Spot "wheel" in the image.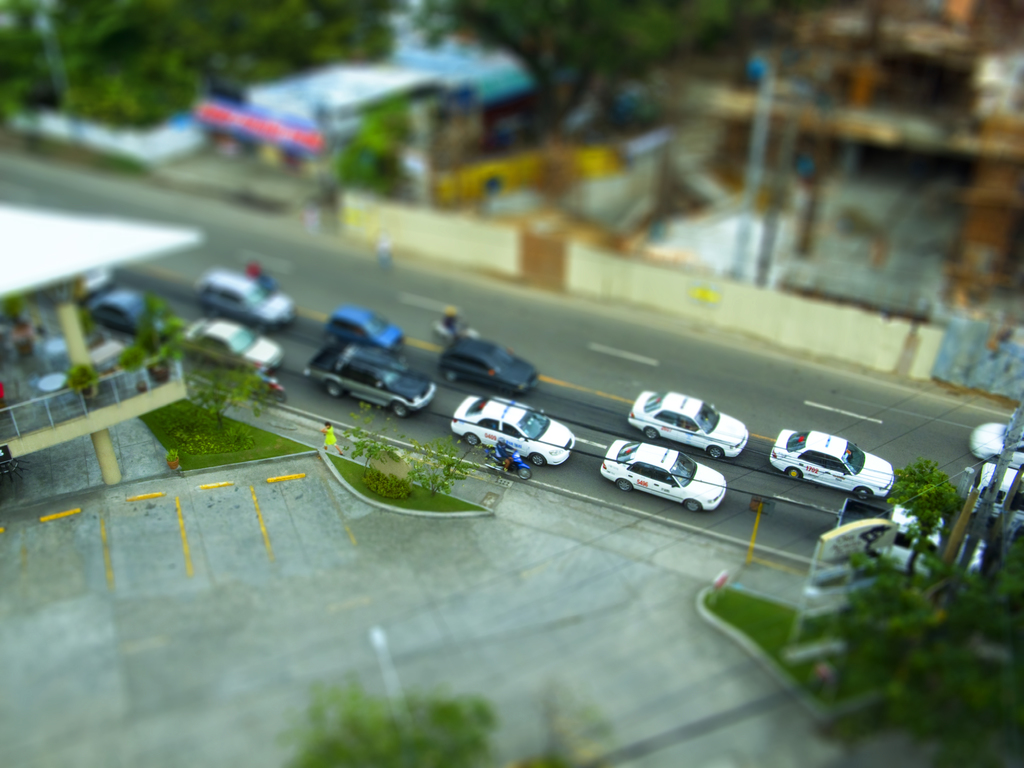
"wheel" found at (left=461, top=434, right=483, bottom=444).
